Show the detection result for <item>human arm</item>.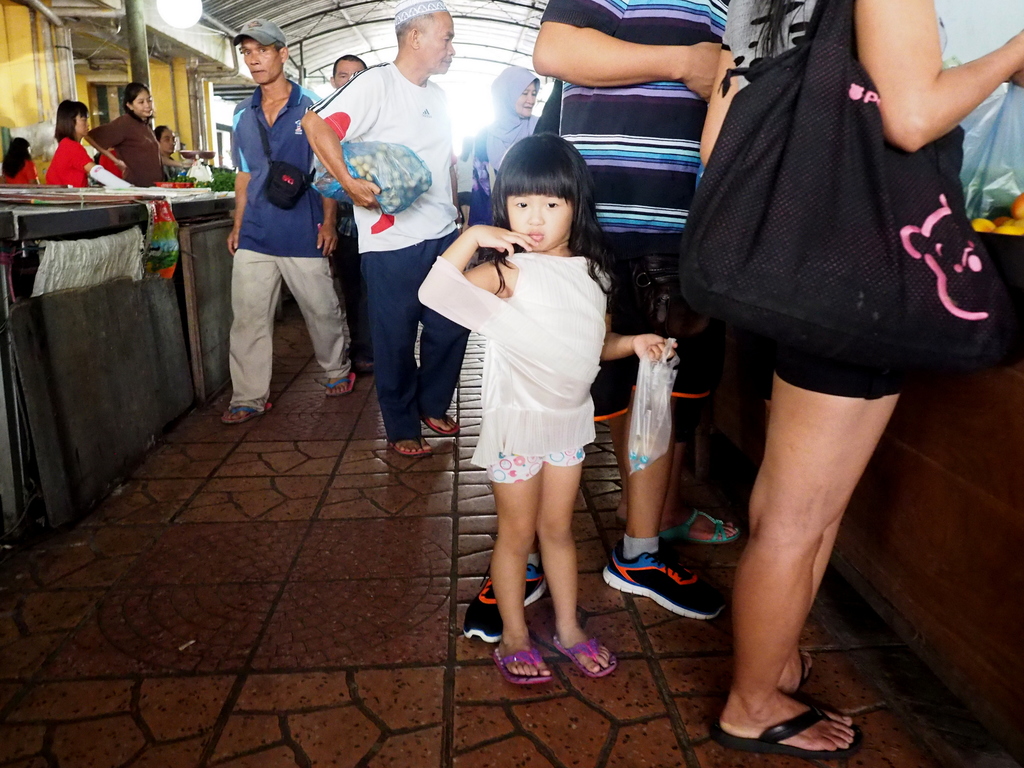
crop(220, 166, 254, 250).
